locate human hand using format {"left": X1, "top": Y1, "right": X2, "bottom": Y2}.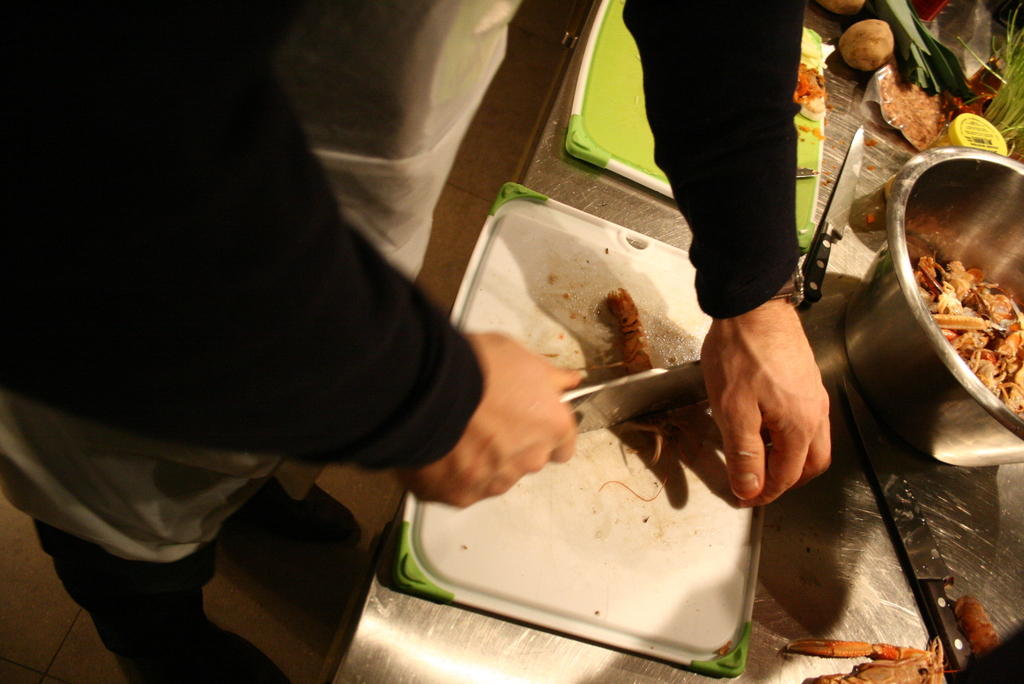
{"left": 675, "top": 298, "right": 840, "bottom": 508}.
